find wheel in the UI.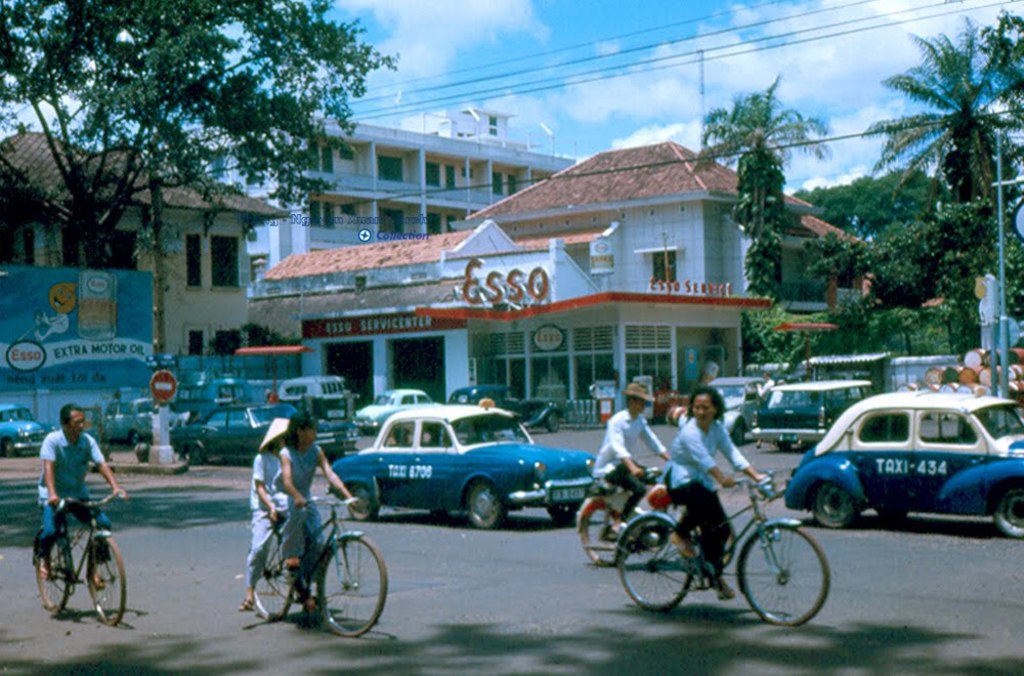
UI element at Rect(346, 482, 379, 520).
